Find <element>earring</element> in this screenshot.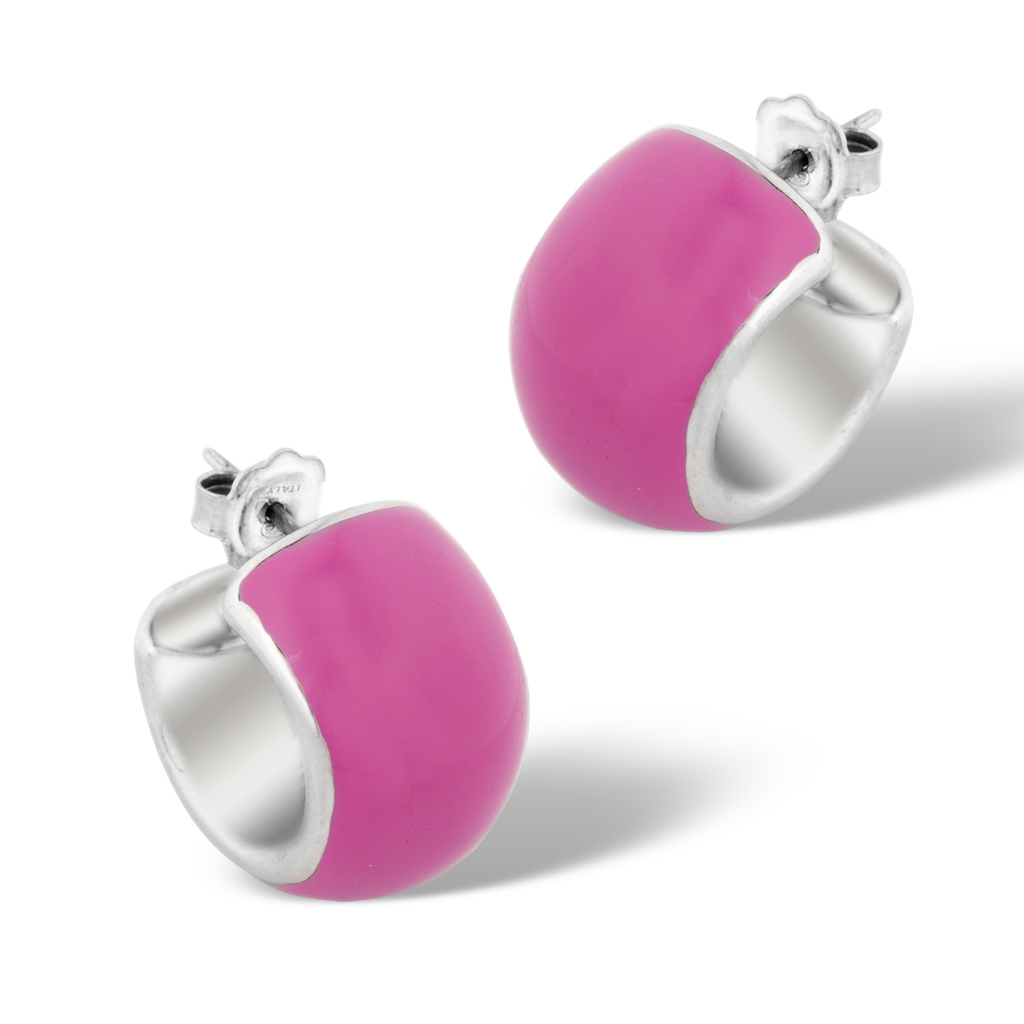
The bounding box for <element>earring</element> is bbox=[134, 443, 526, 903].
